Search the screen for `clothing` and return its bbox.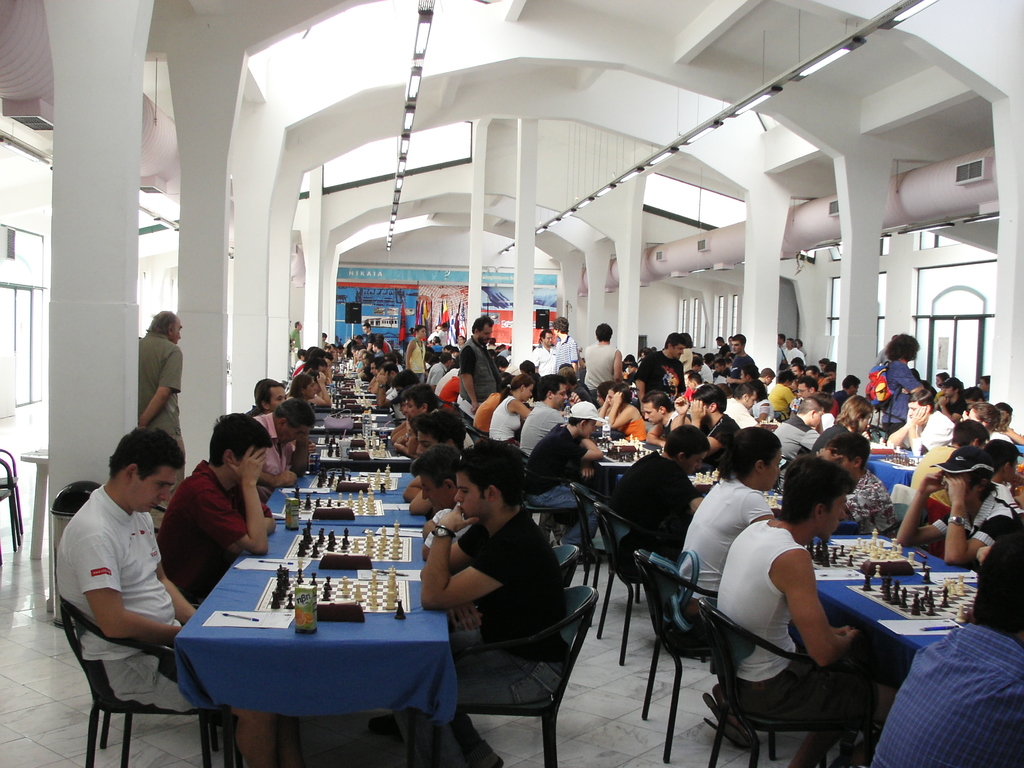
Found: 828, 388, 847, 407.
